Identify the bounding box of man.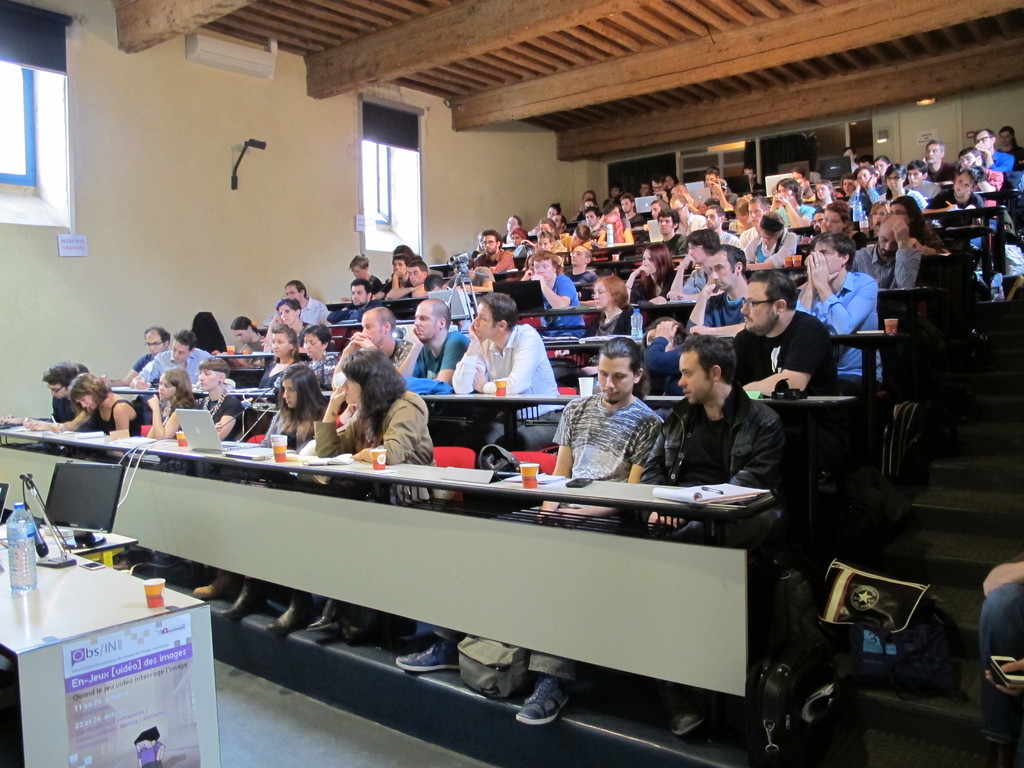
box=[555, 223, 596, 253].
